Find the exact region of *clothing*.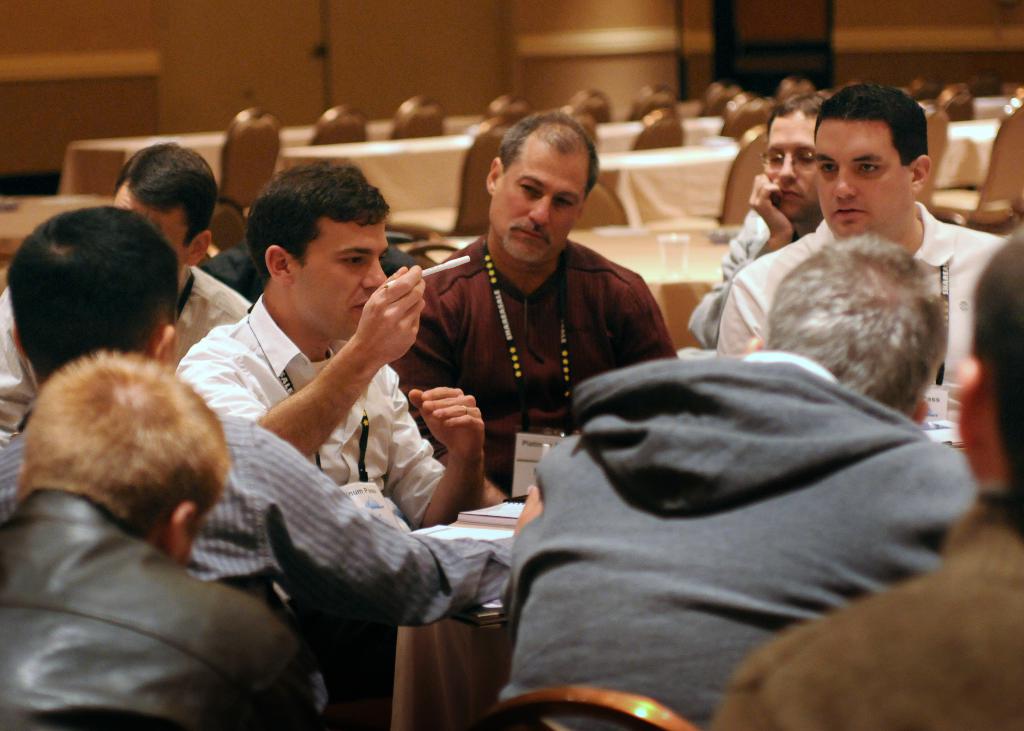
Exact region: <box>385,230,670,730</box>.
